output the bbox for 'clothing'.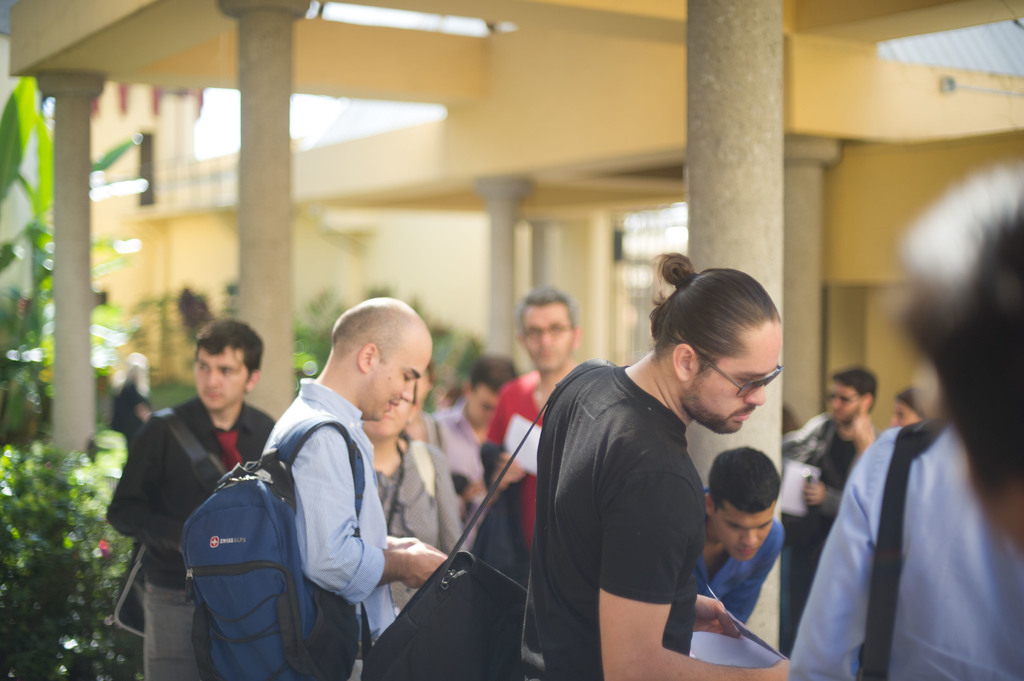
111, 399, 282, 680.
